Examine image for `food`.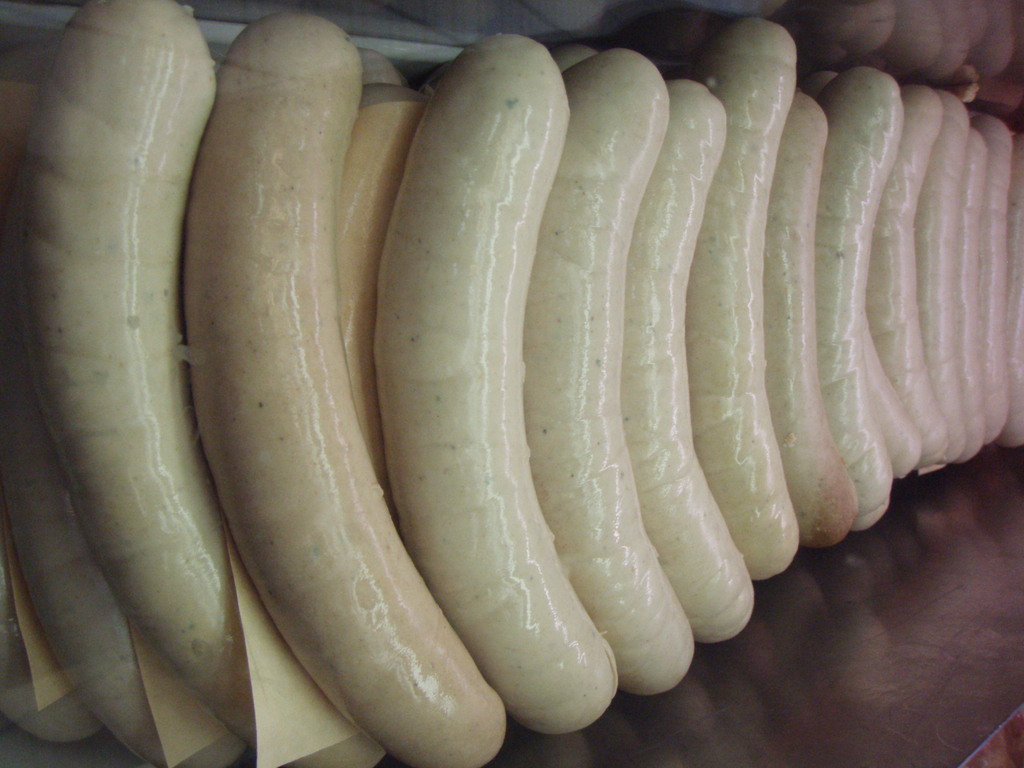
Examination result: {"x1": 762, "y1": 88, "x2": 857, "y2": 554}.
